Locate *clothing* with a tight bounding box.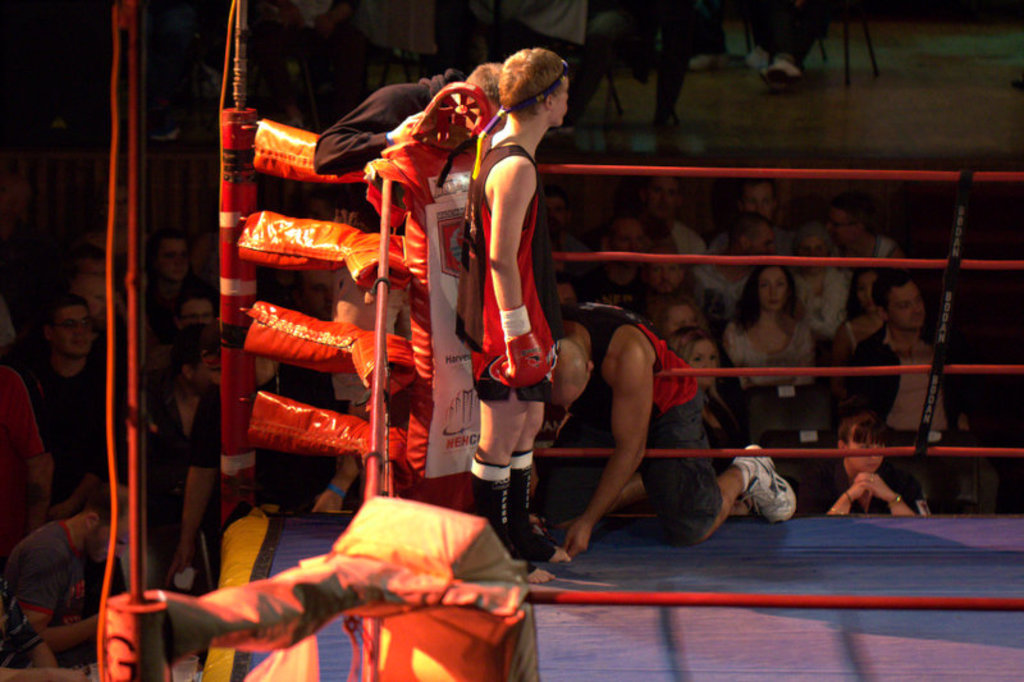
x1=138 y1=269 x2=202 y2=340.
